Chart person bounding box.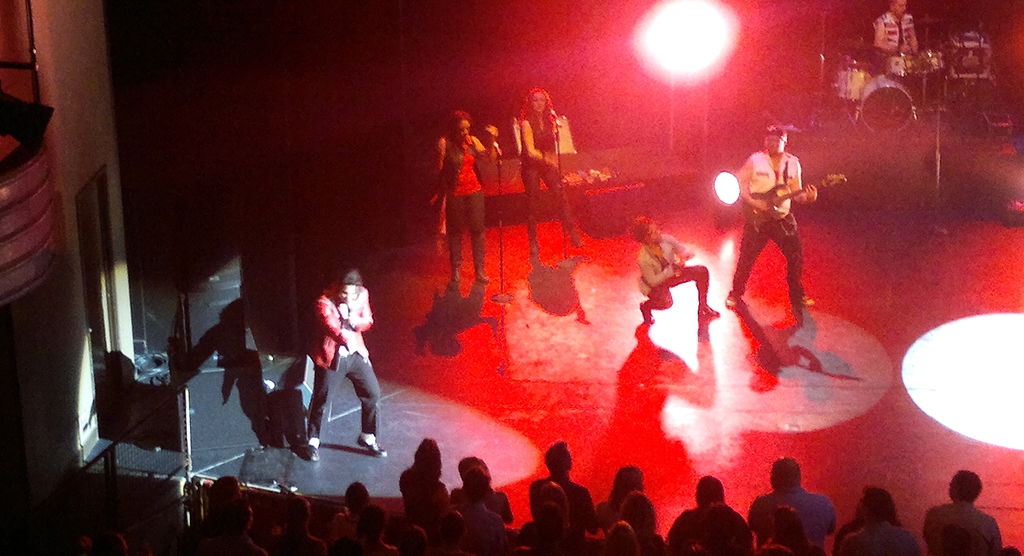
Charted: 432, 111, 496, 288.
